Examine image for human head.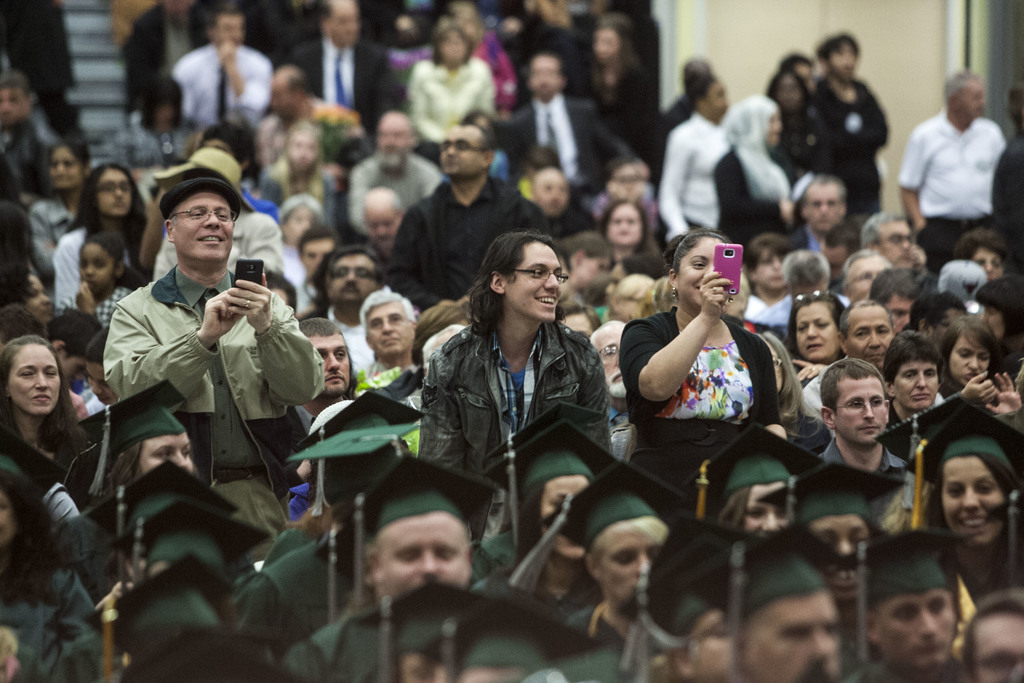
Examination result: <region>938, 317, 1002, 382</region>.
